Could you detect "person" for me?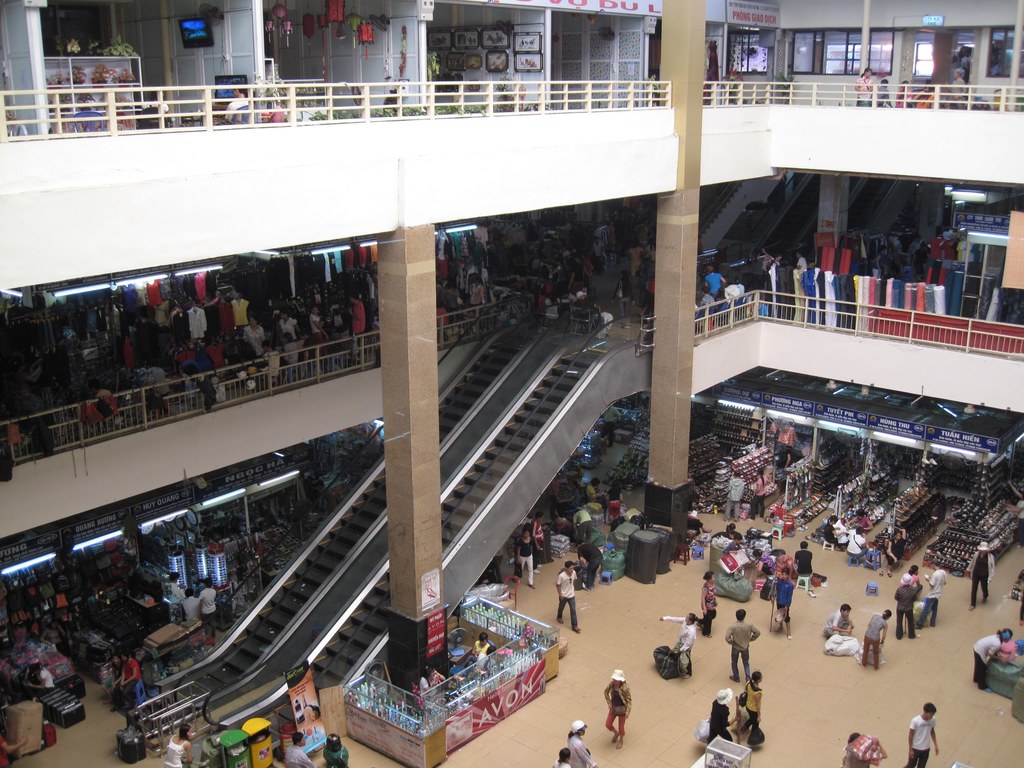
Detection result: [418, 663, 445, 712].
